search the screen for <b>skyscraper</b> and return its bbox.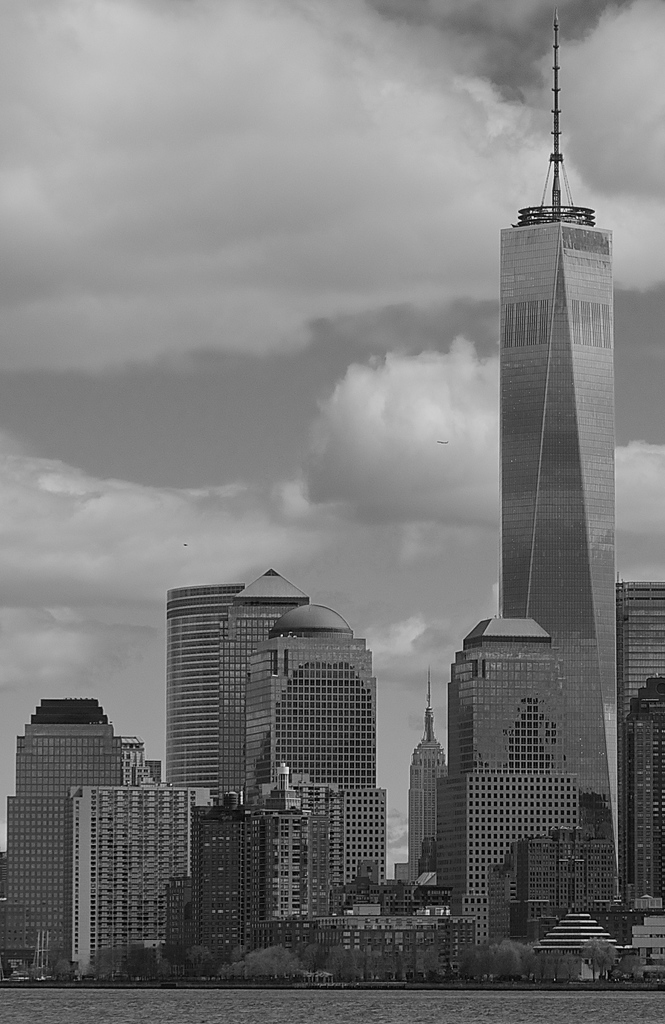
Found: 268:595:384:902.
